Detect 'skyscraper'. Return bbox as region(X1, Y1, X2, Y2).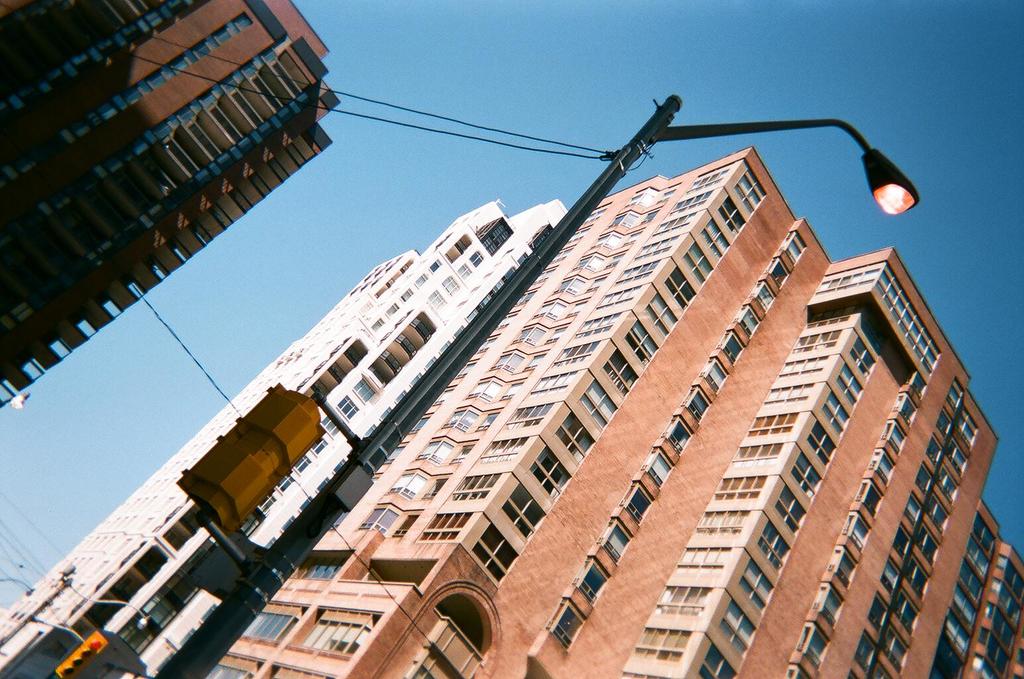
region(0, 57, 1023, 678).
